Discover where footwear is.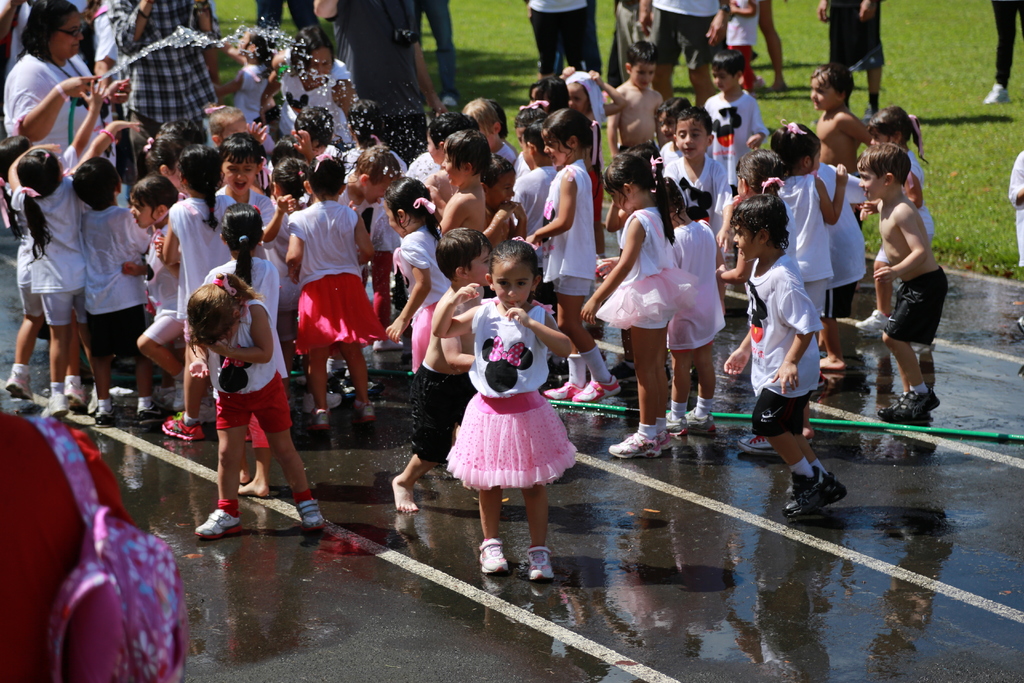
Discovered at BBox(737, 434, 781, 457).
